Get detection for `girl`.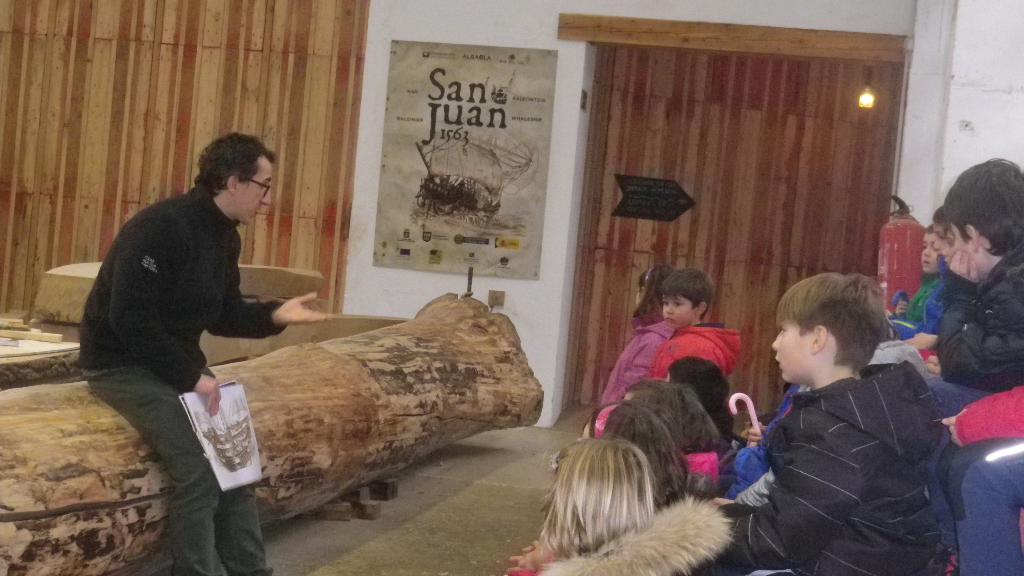
Detection: (516, 435, 740, 575).
